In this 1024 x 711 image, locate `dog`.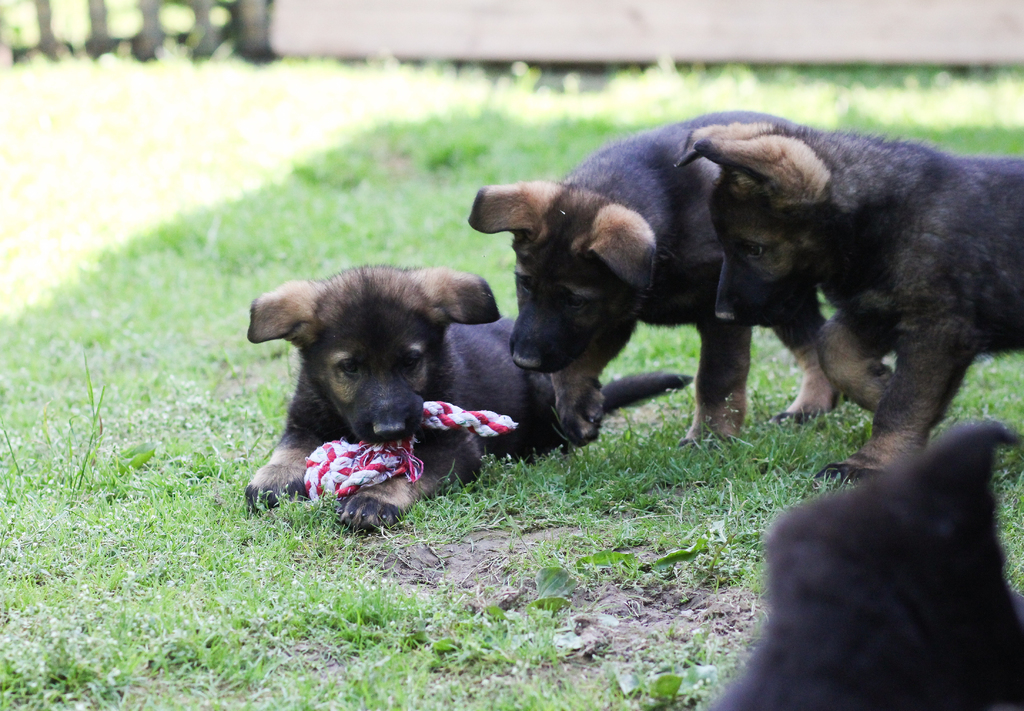
Bounding box: locate(239, 264, 699, 533).
